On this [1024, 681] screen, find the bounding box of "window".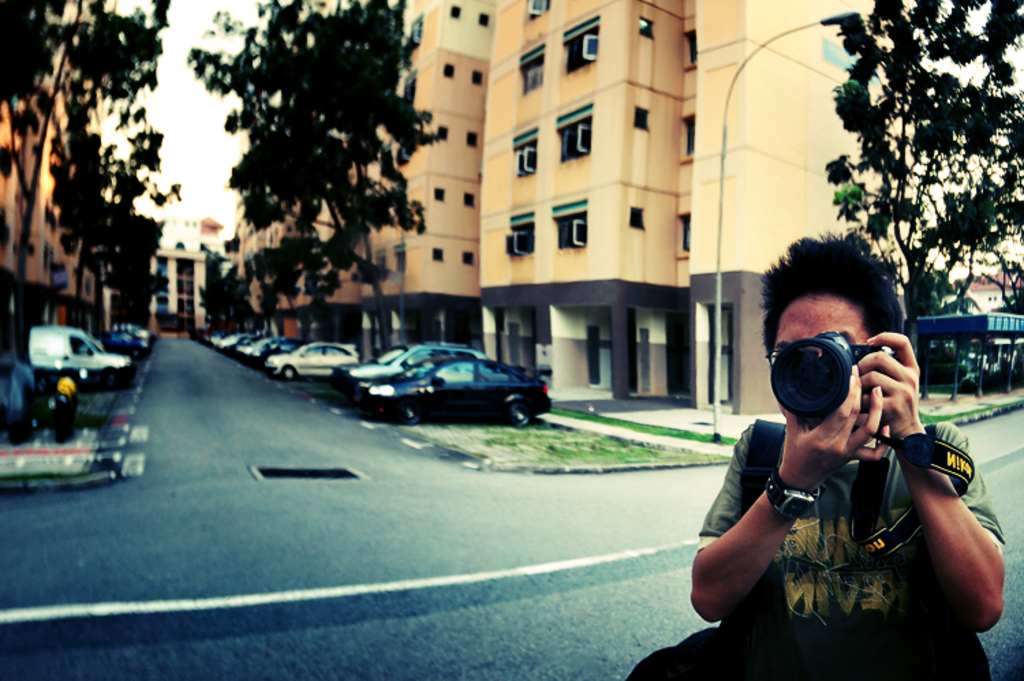
Bounding box: bbox=(437, 190, 438, 198).
